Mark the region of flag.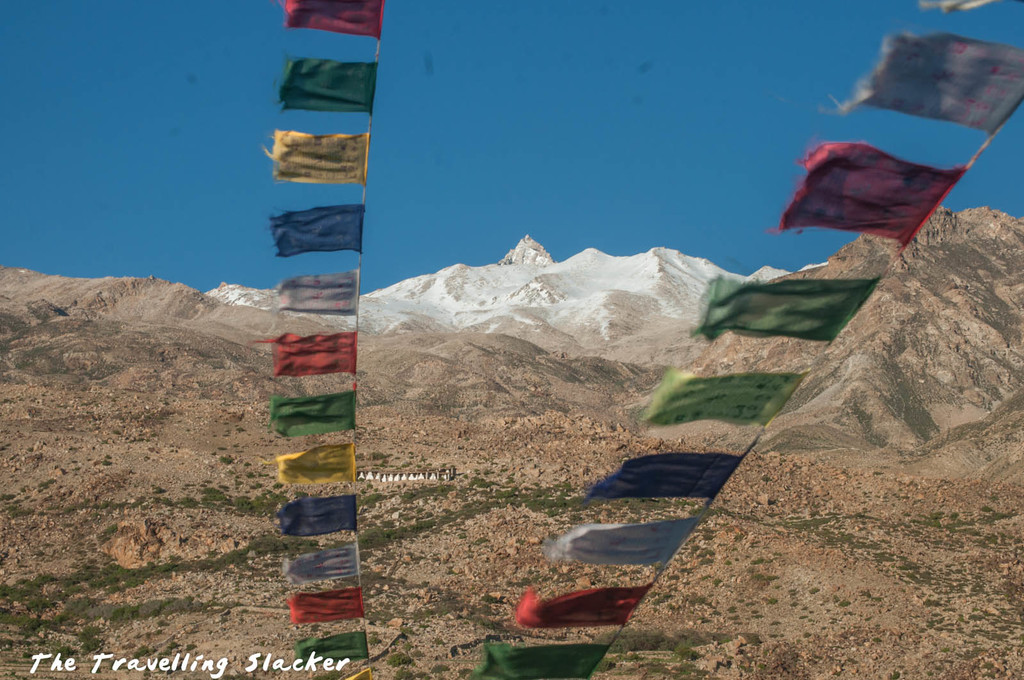
Region: detection(281, 57, 378, 115).
